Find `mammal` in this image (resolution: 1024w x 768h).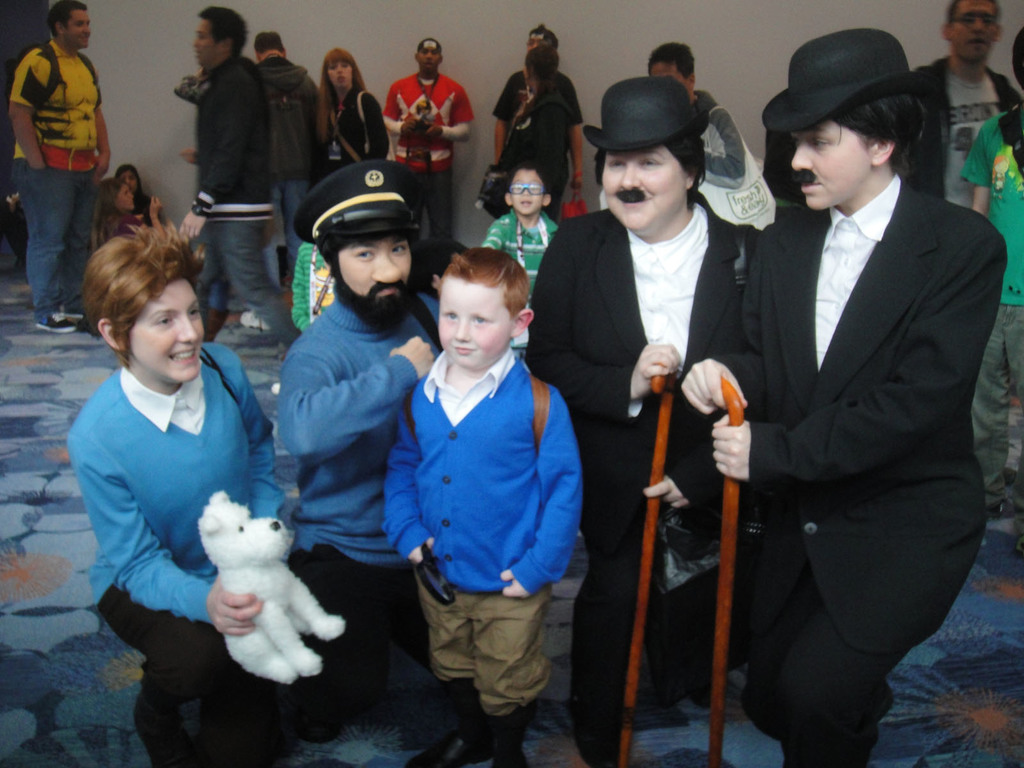
<bbox>116, 162, 162, 220</bbox>.
